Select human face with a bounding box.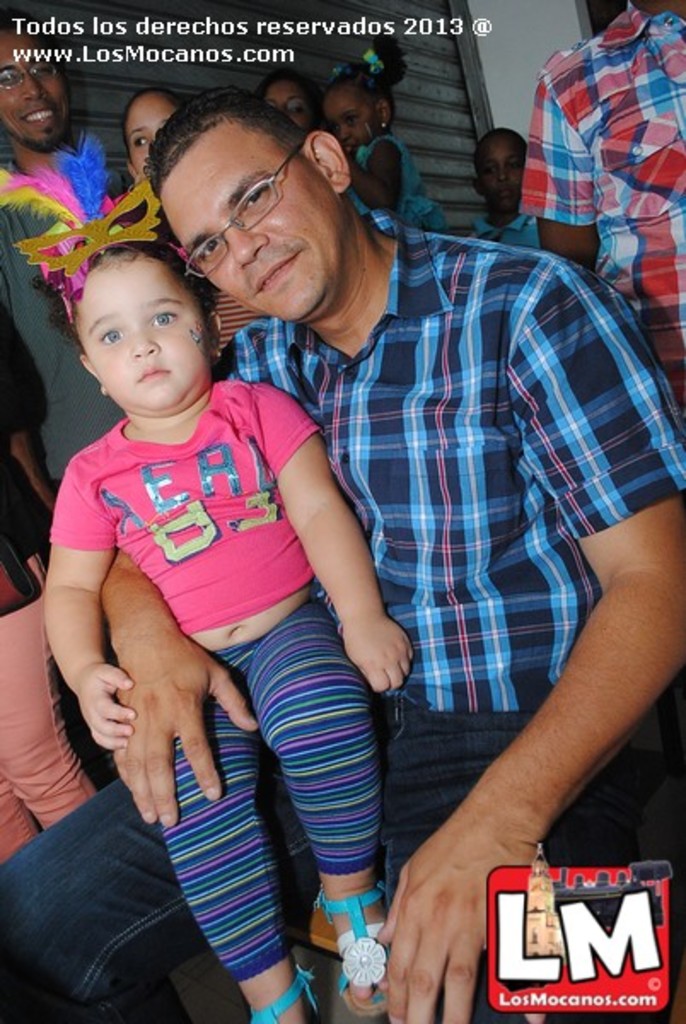
<region>0, 26, 72, 148</region>.
